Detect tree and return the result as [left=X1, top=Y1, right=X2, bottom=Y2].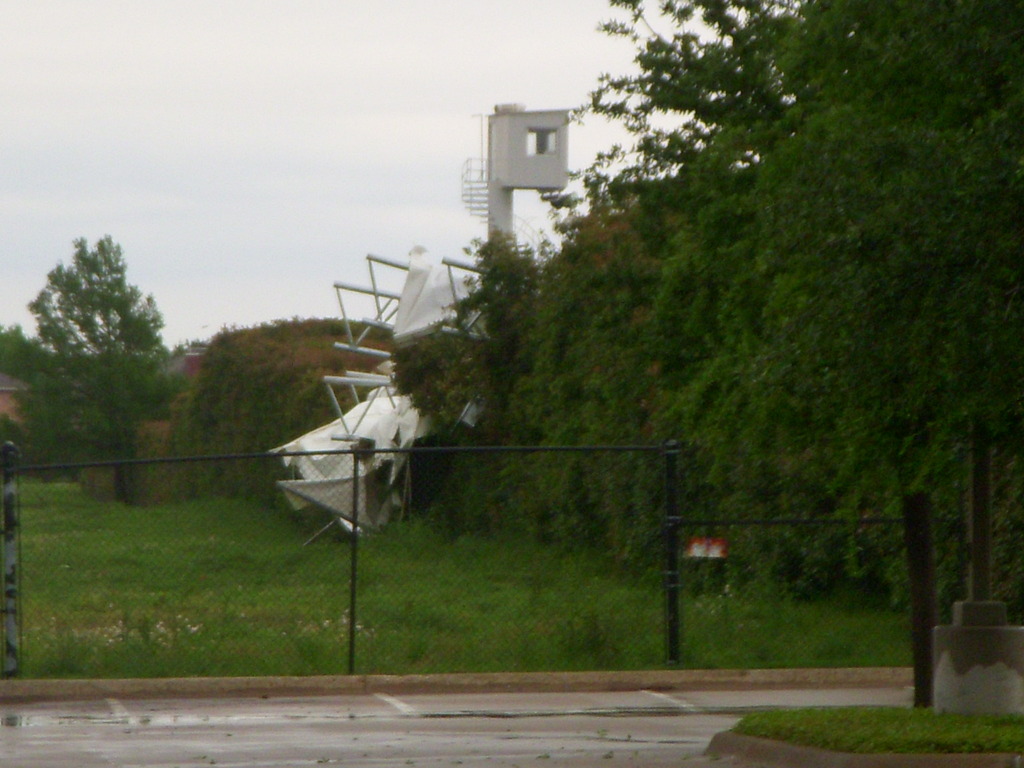
[left=26, top=206, right=173, bottom=499].
